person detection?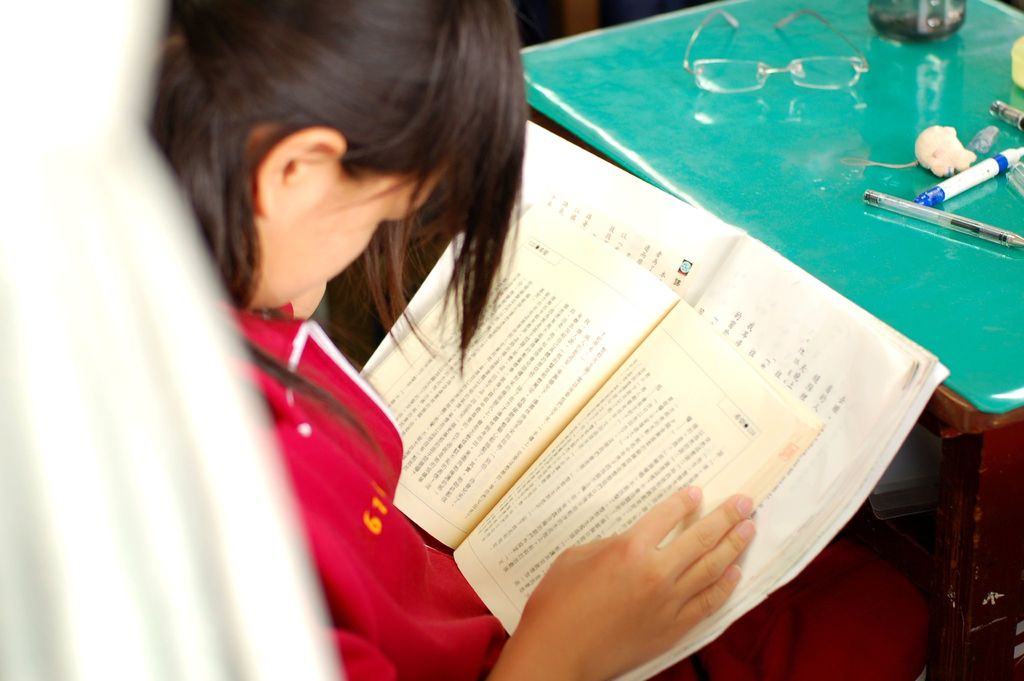
crop(145, 0, 762, 680)
